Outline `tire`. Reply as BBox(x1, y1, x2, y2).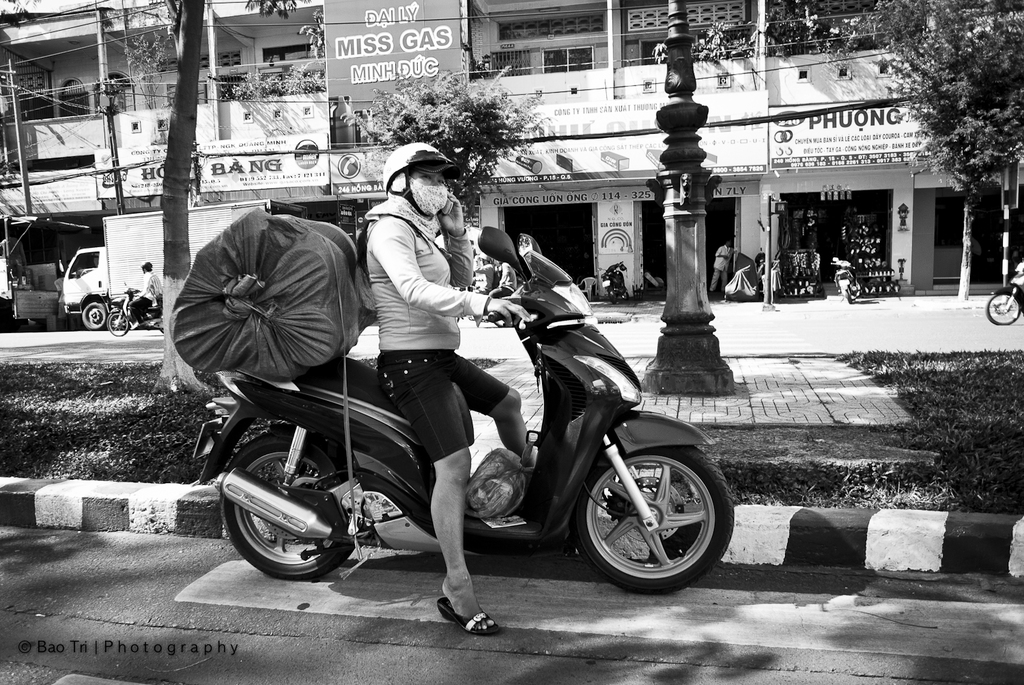
BBox(608, 289, 619, 304).
